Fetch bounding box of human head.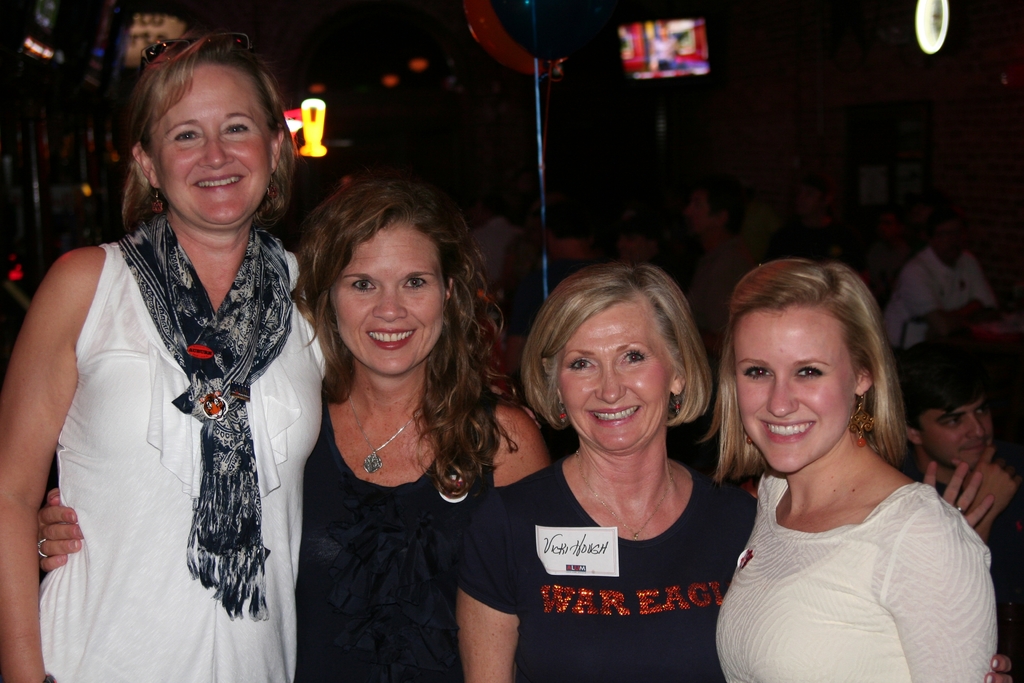
Bbox: Rect(528, 252, 704, 454).
